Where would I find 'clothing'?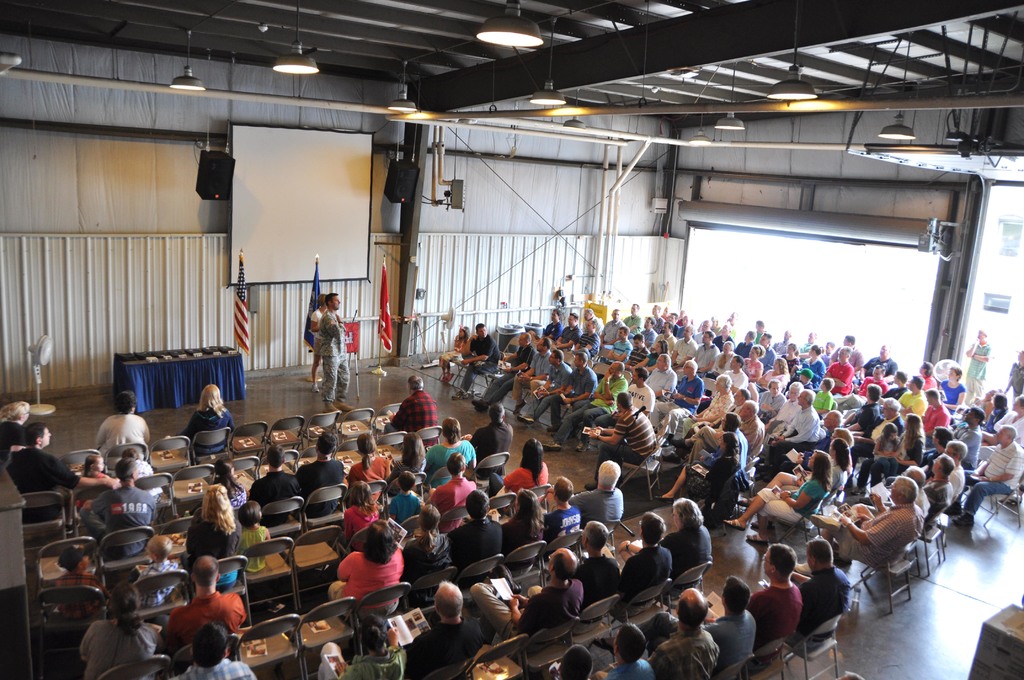
At l=926, t=480, r=955, b=509.
